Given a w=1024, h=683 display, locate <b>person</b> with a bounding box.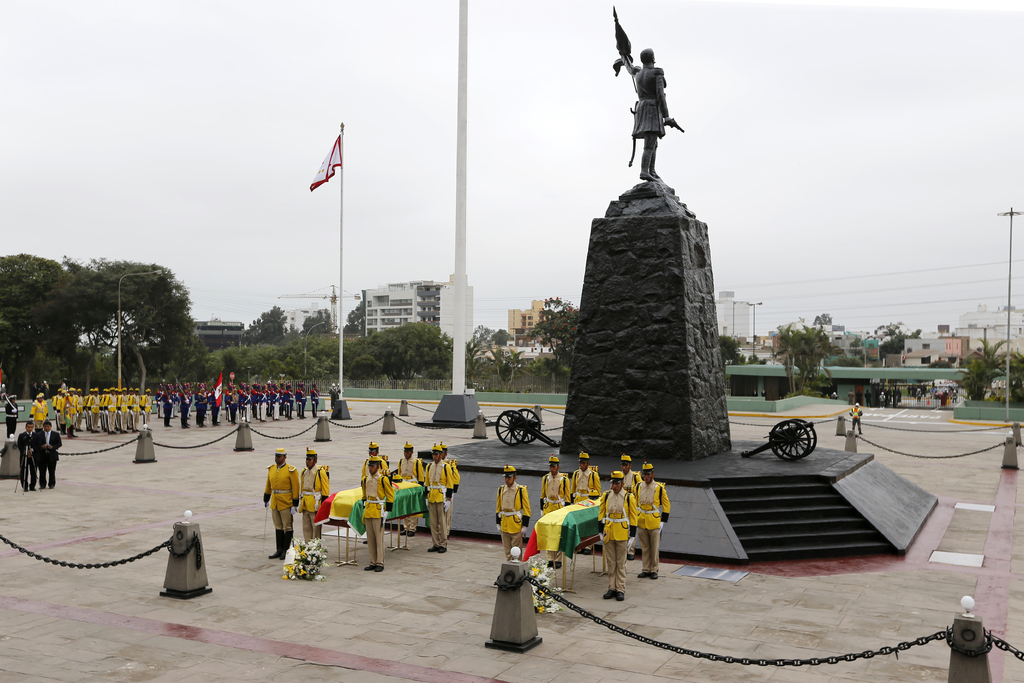
Located: detection(852, 400, 862, 431).
